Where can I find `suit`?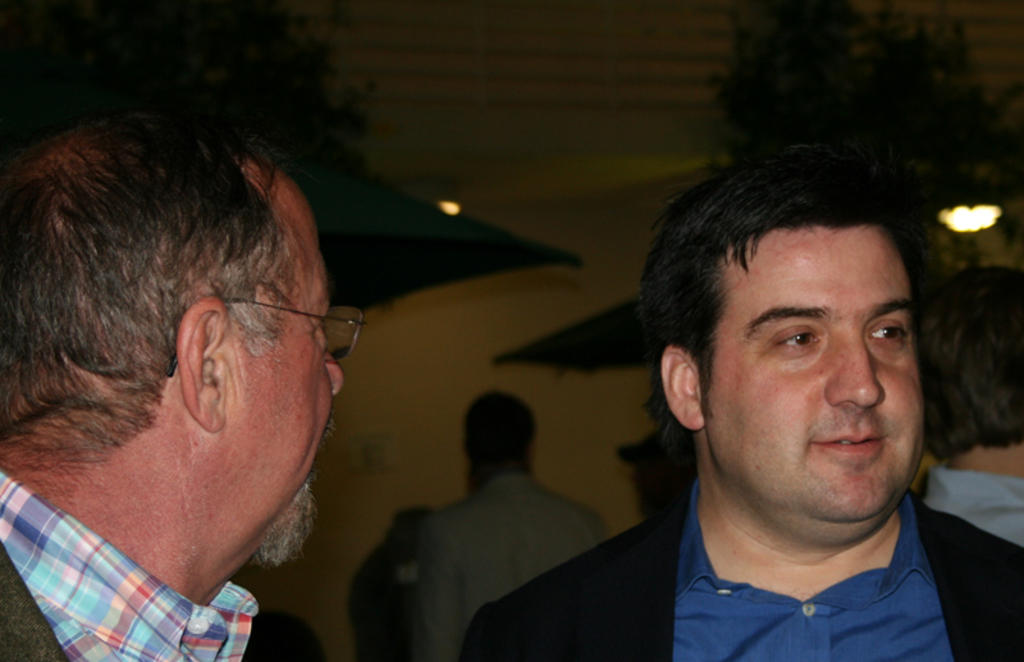
You can find it at (499, 369, 1002, 659).
